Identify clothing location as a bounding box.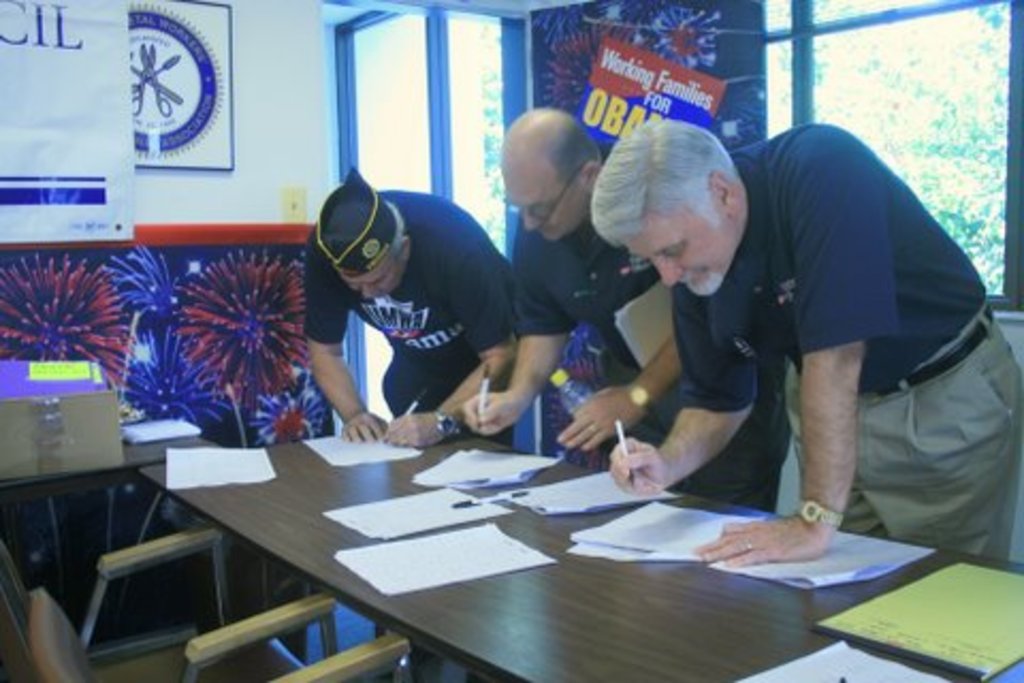
detection(292, 152, 529, 444).
